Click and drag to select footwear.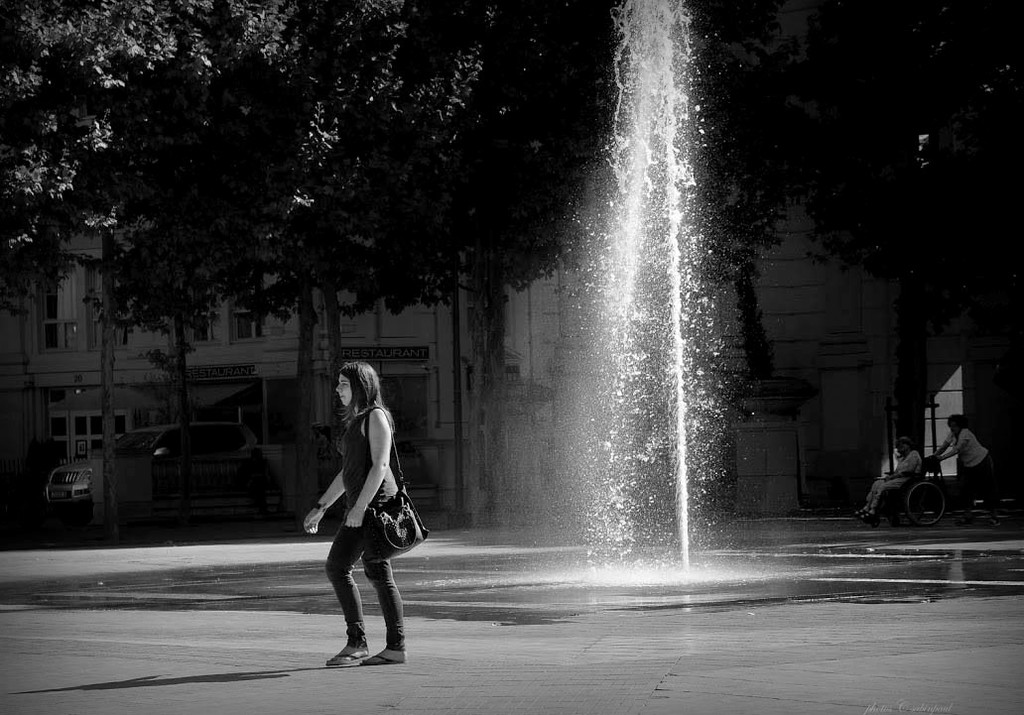
Selection: bbox=(856, 505, 880, 525).
